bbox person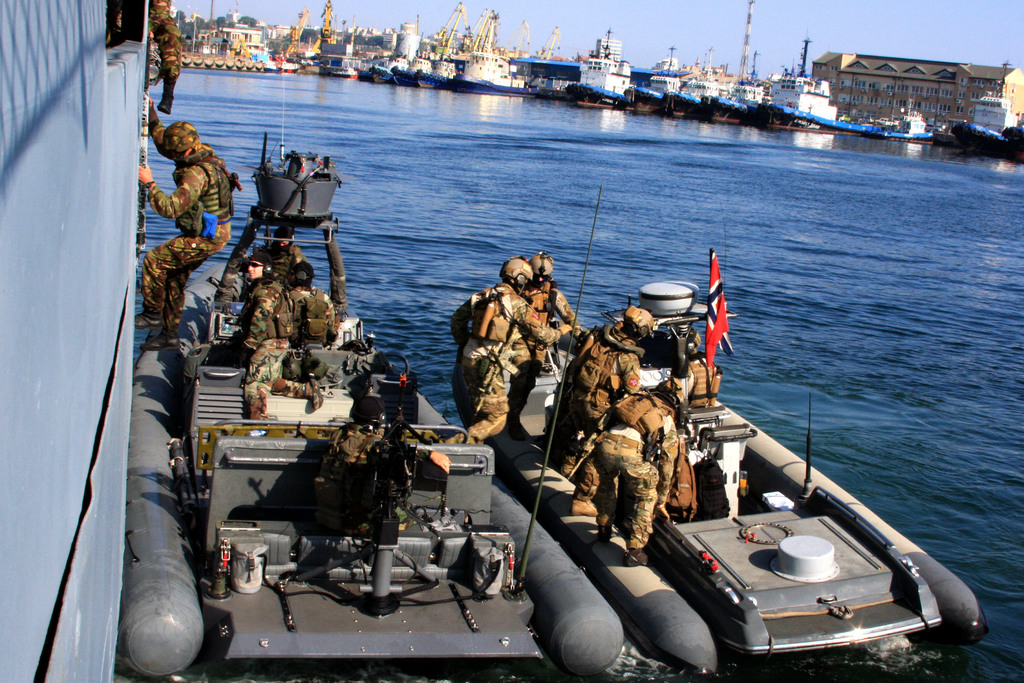
(left=256, top=220, right=308, bottom=284)
